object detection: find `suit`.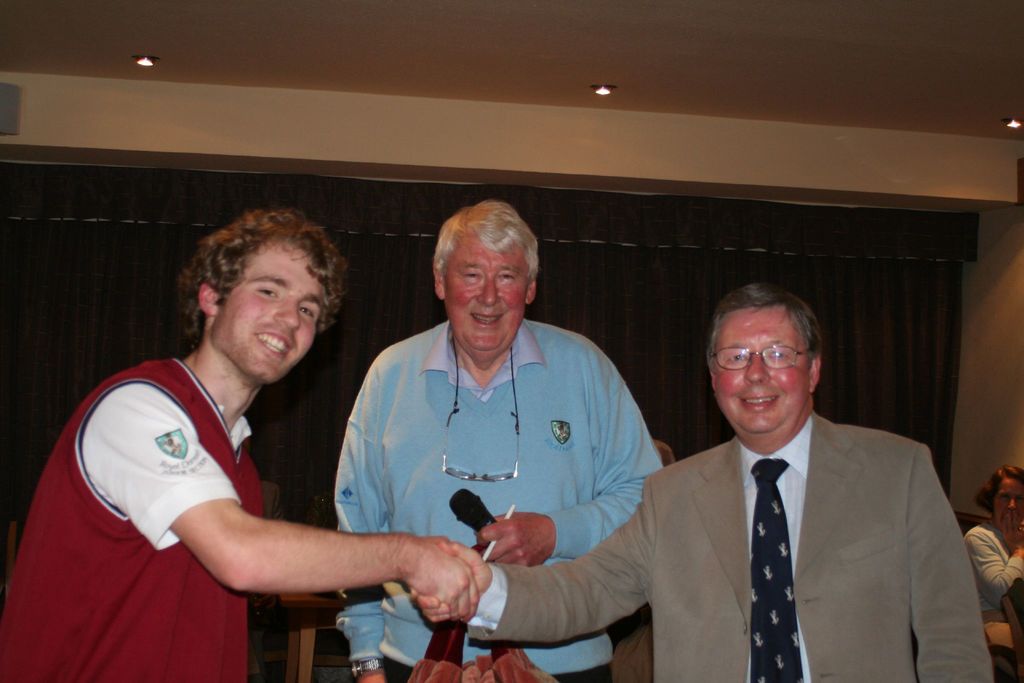
x1=461 y1=413 x2=993 y2=682.
